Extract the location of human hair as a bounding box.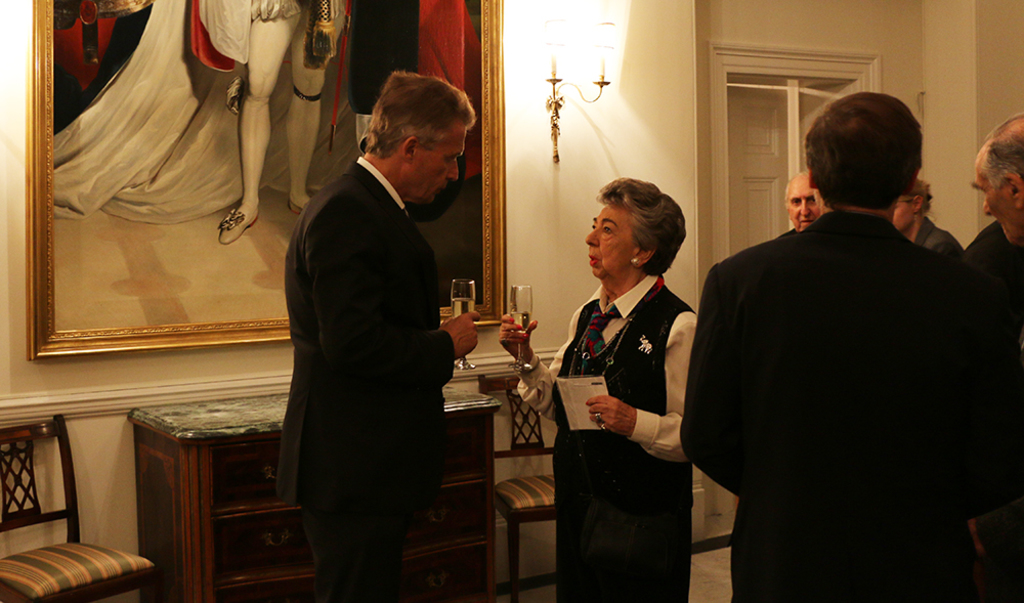
[left=804, top=90, right=925, bottom=225].
